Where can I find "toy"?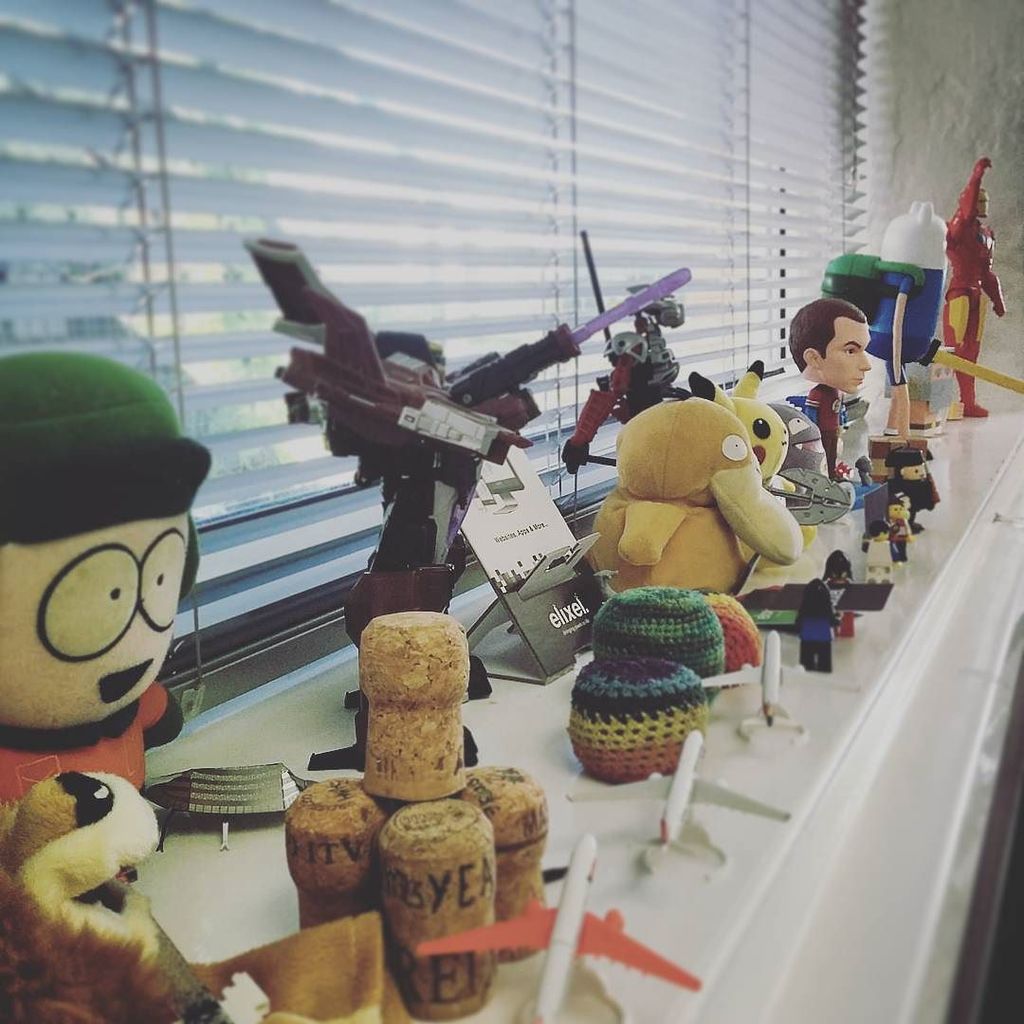
You can find it at BBox(757, 283, 906, 606).
